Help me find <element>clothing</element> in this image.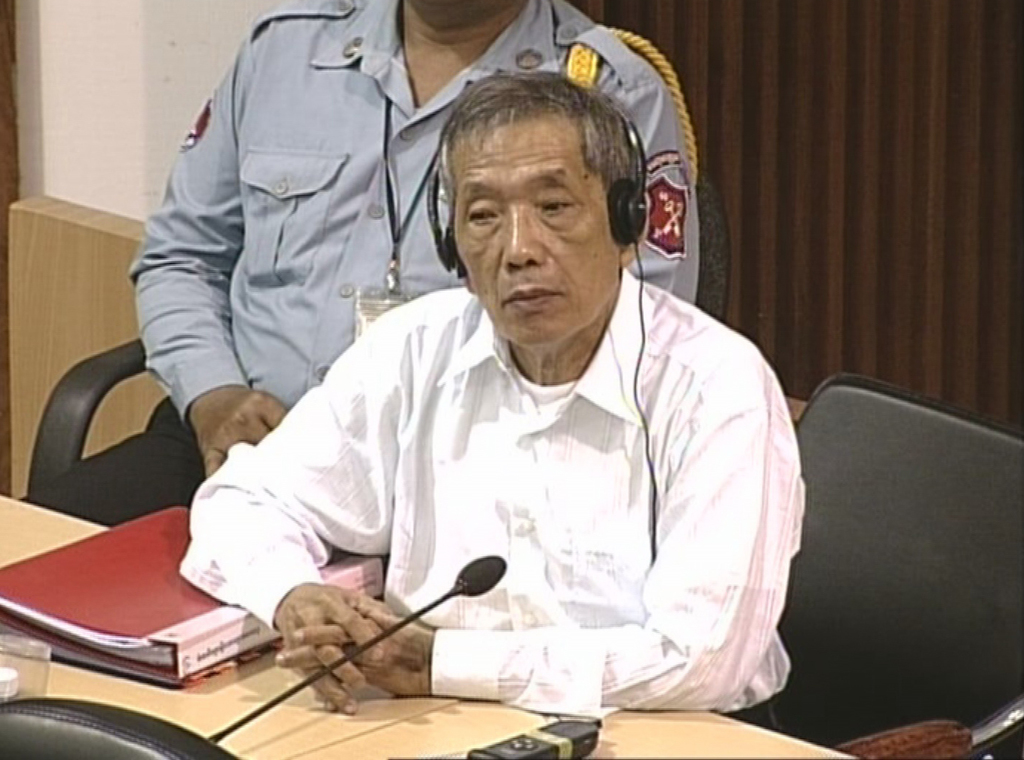
Found it: <region>18, 0, 696, 533</region>.
